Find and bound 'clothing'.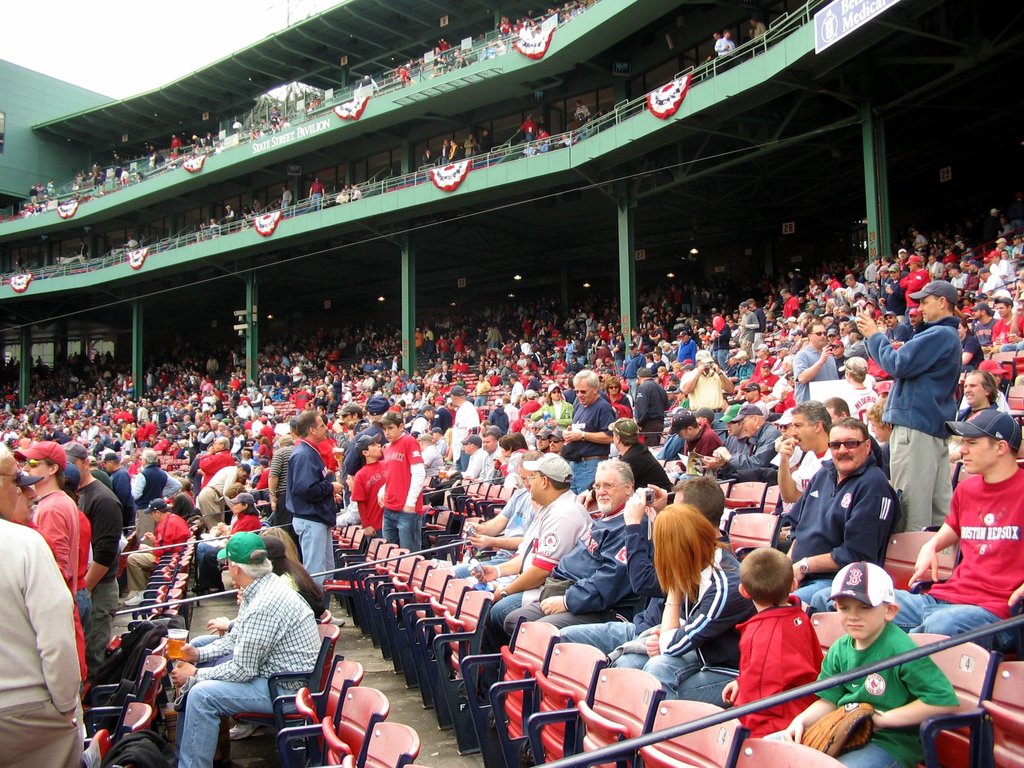
Bound: <box>348,458,388,534</box>.
